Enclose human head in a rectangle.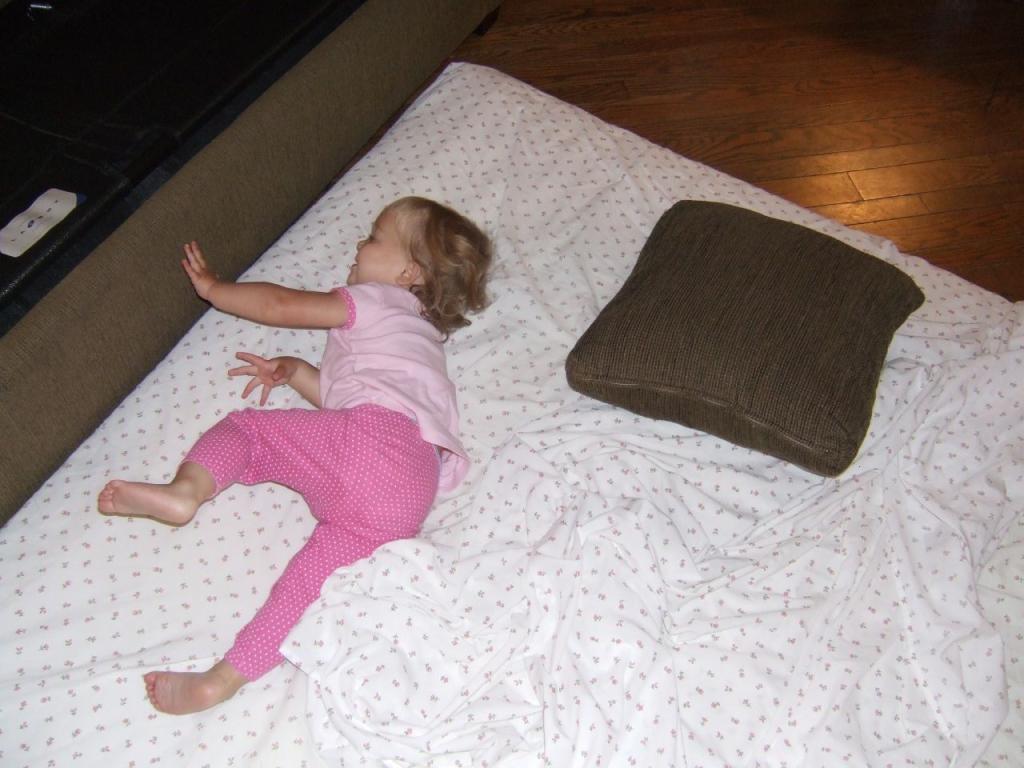
l=358, t=190, r=487, b=306.
